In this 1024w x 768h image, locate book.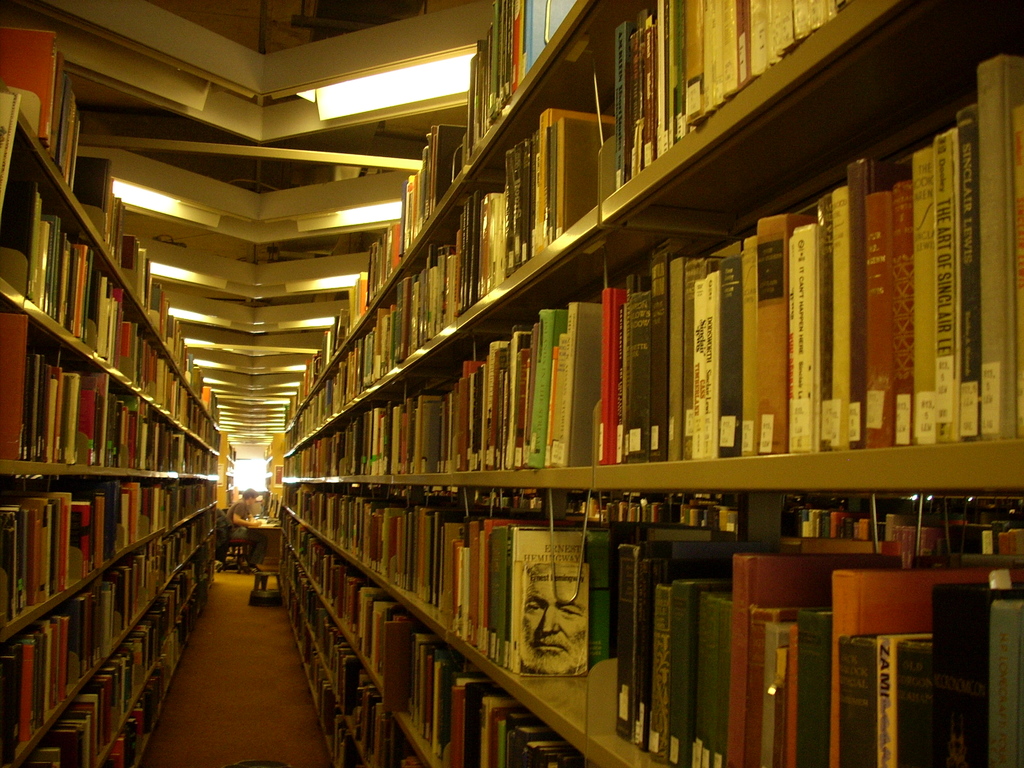
Bounding box: (x1=666, y1=574, x2=722, y2=767).
